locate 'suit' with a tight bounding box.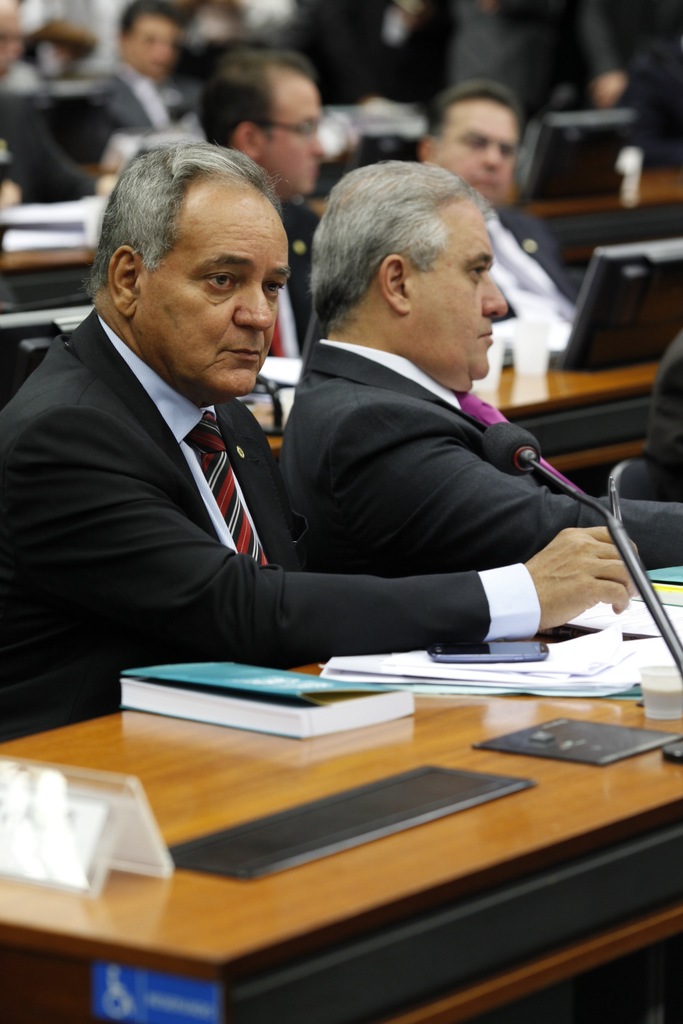
locate(272, 344, 682, 579).
